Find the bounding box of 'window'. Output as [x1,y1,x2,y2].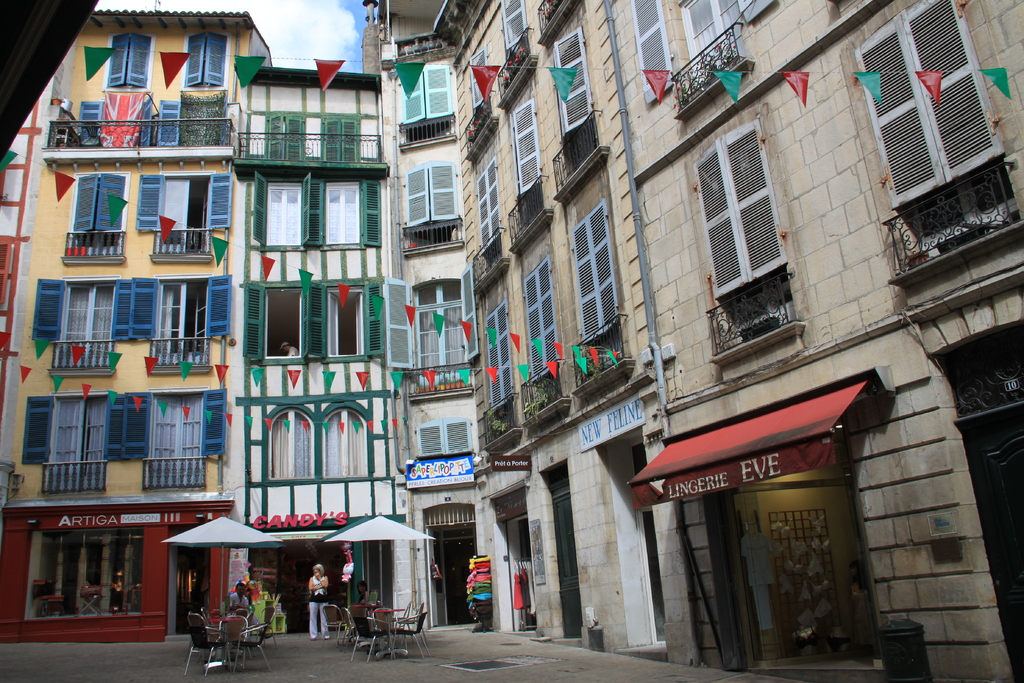
[325,119,360,164].
